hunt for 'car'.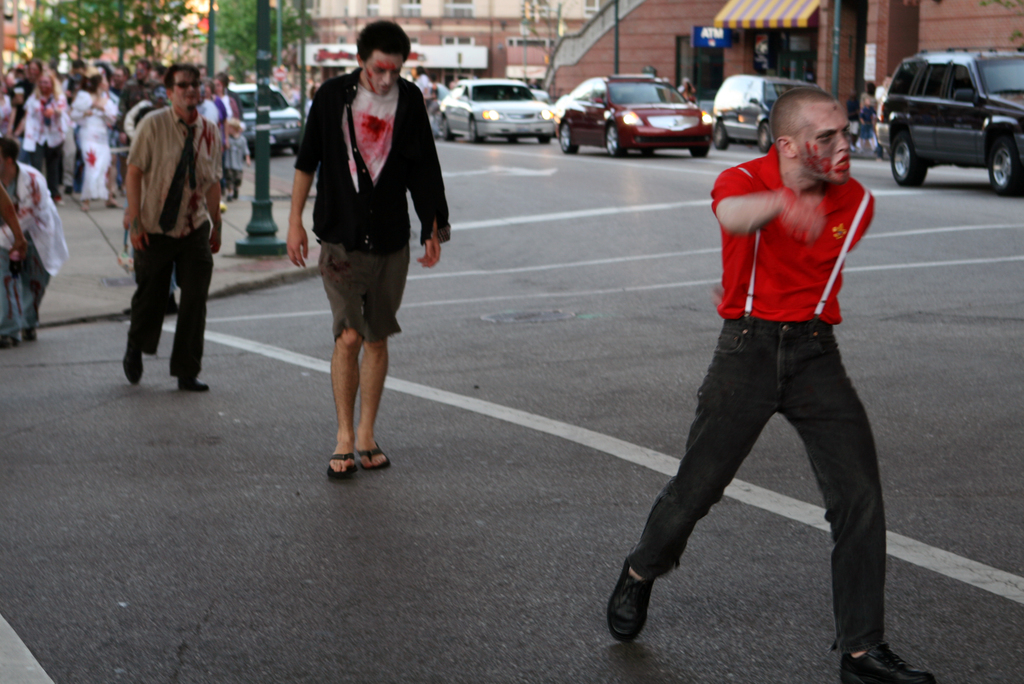
Hunted down at <box>436,82,449,95</box>.
